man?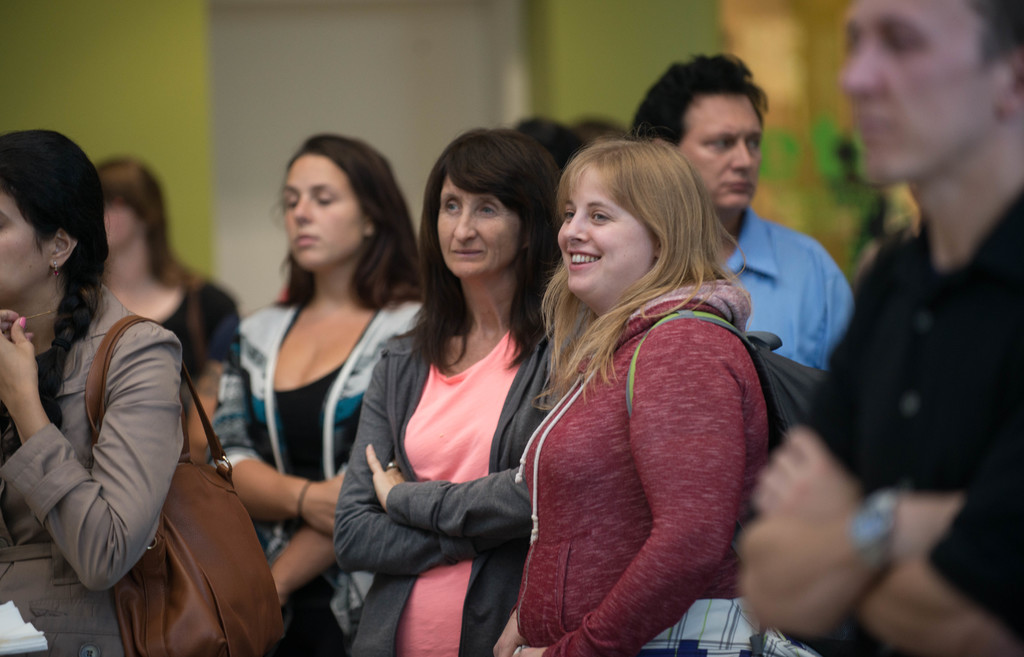
pyautogui.locateOnScreen(780, 26, 1005, 626)
